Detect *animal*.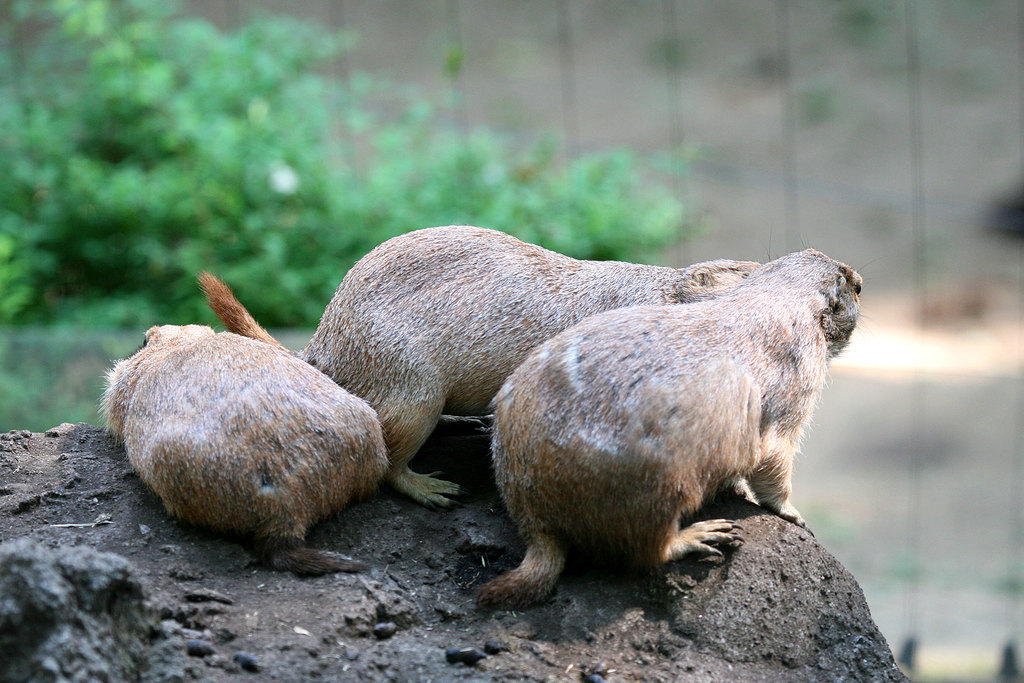
Detected at select_region(473, 236, 874, 612).
